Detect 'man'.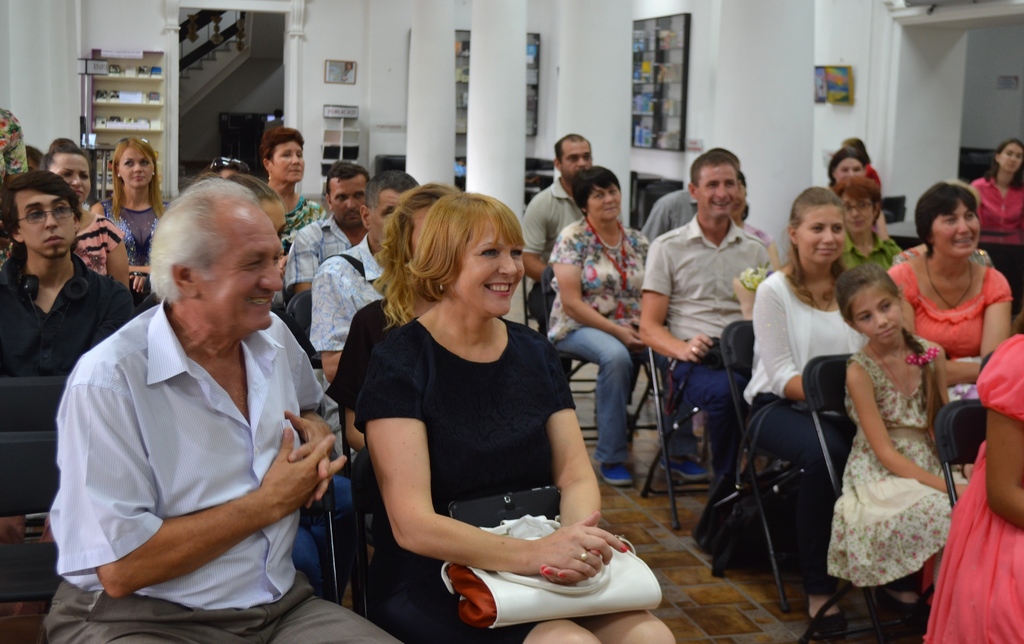
Detected at [x1=637, y1=141, x2=742, y2=405].
